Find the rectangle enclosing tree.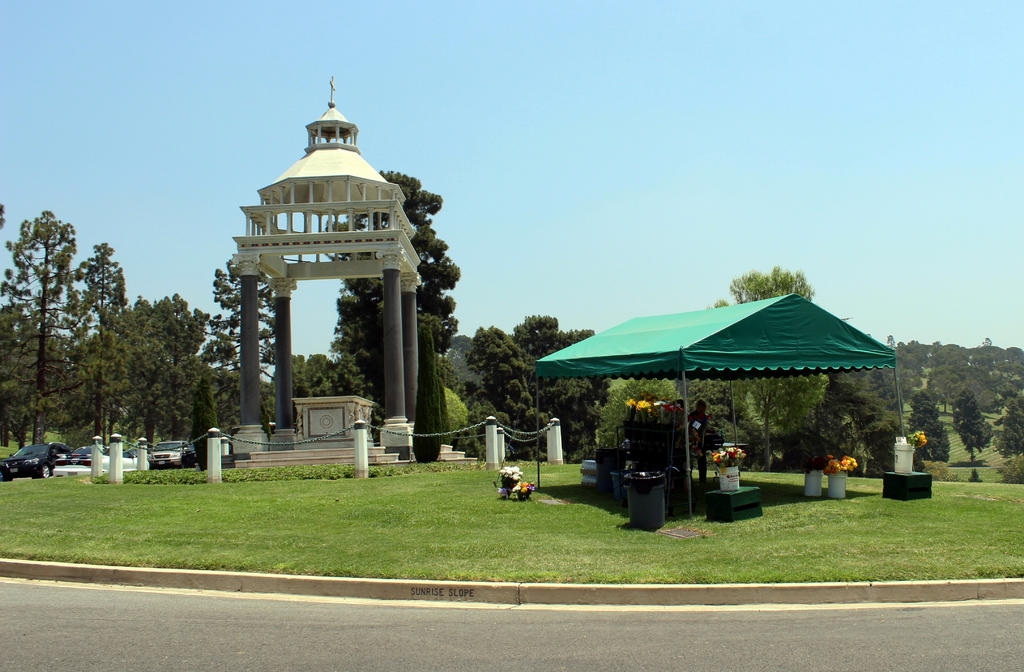
locate(8, 200, 118, 452).
